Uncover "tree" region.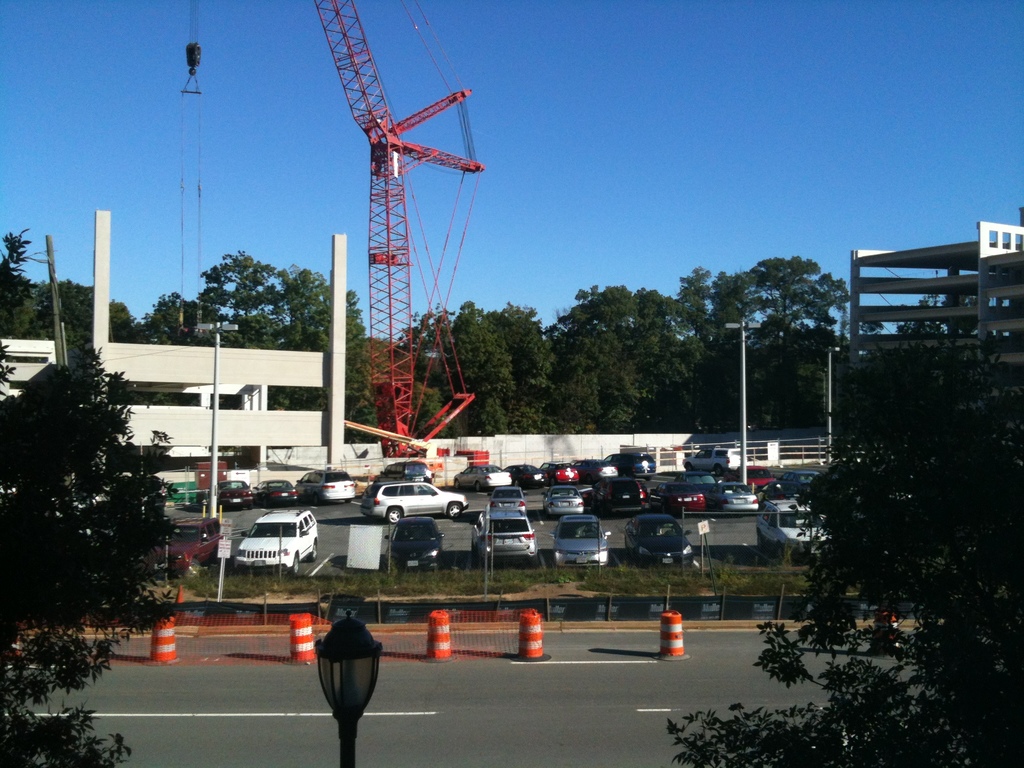
Uncovered: (left=669, top=253, right=1023, bottom=767).
